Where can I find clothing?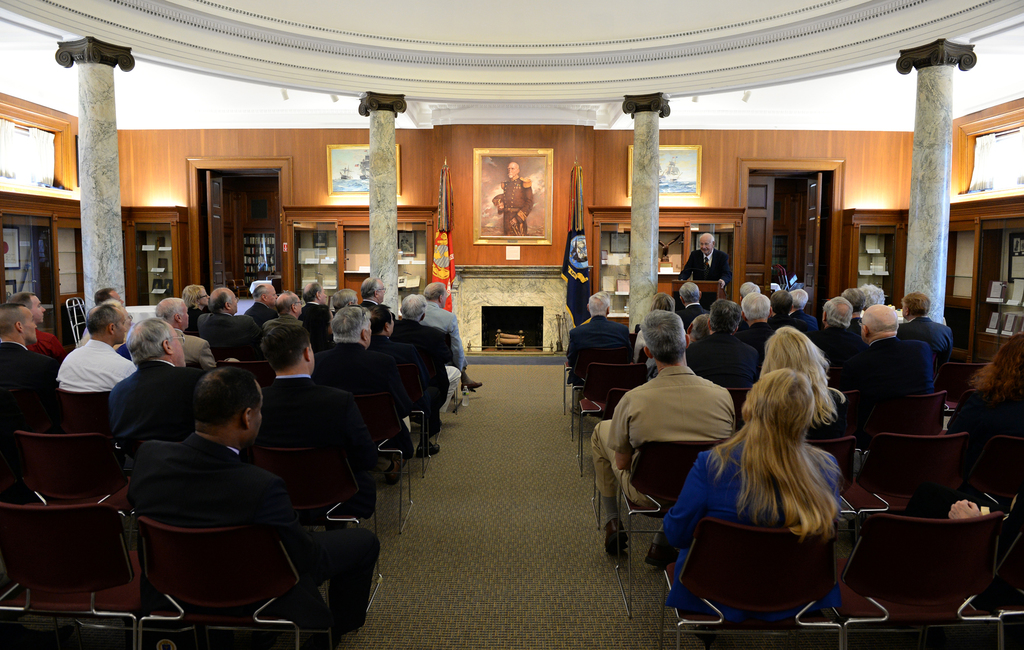
You can find it at x1=320, y1=340, x2=404, y2=450.
